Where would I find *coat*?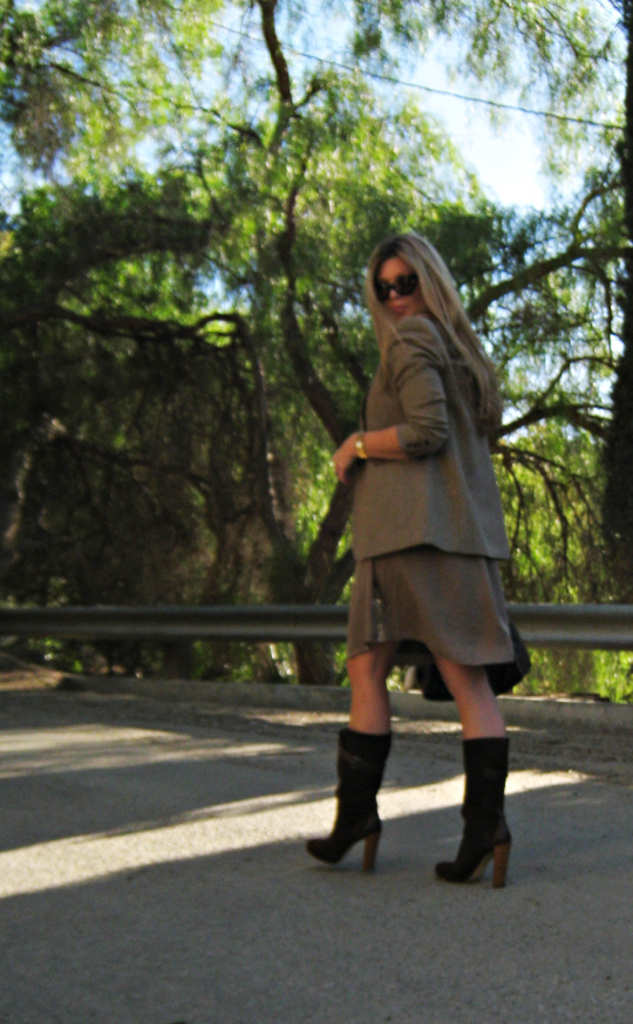
At (x1=347, y1=312, x2=508, y2=565).
